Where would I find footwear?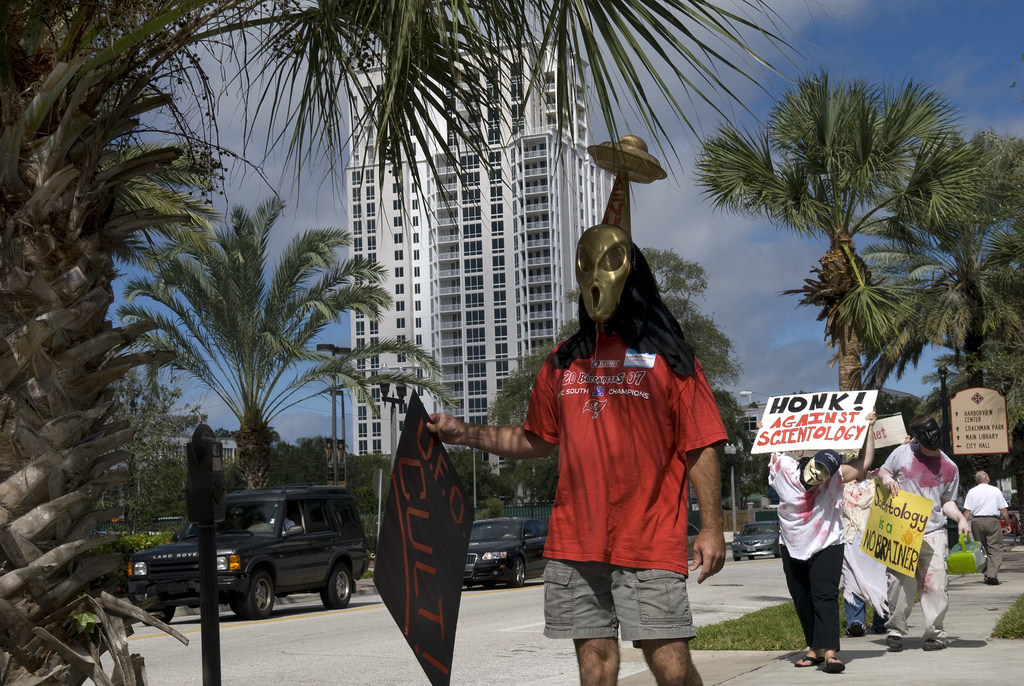
At x1=824 y1=654 x2=845 y2=676.
